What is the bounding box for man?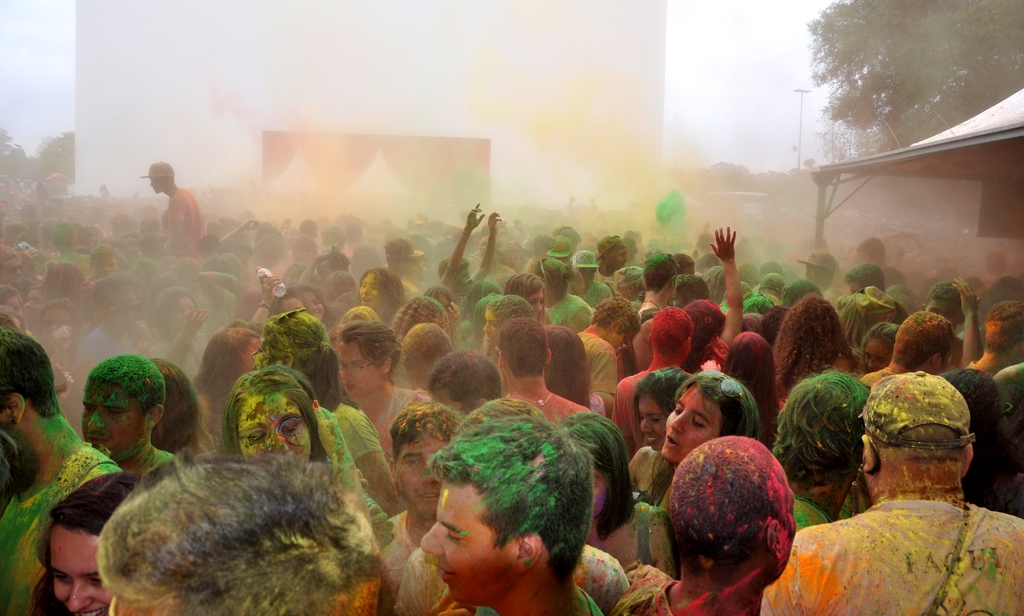
rect(99, 448, 382, 615).
